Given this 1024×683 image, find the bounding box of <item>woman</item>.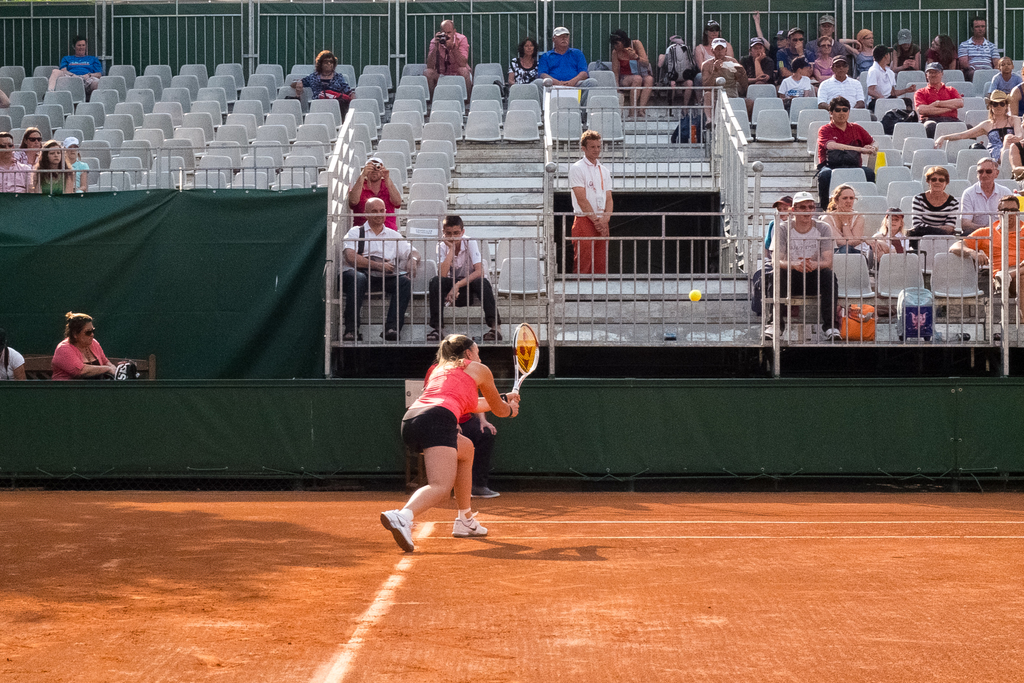
select_region(934, 98, 1021, 164).
